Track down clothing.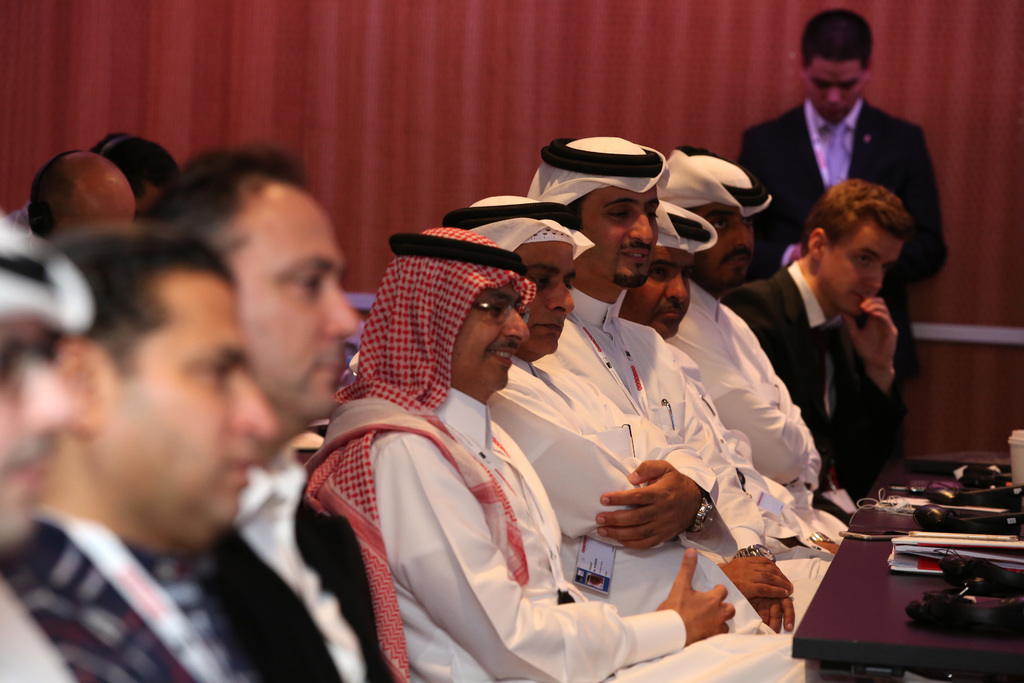
Tracked to BBox(524, 129, 825, 564).
